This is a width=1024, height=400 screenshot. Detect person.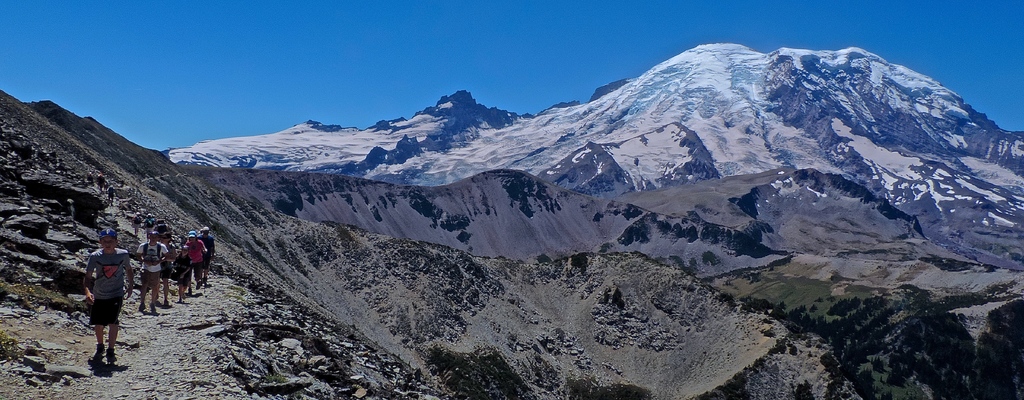
<region>132, 213, 140, 237</region>.
